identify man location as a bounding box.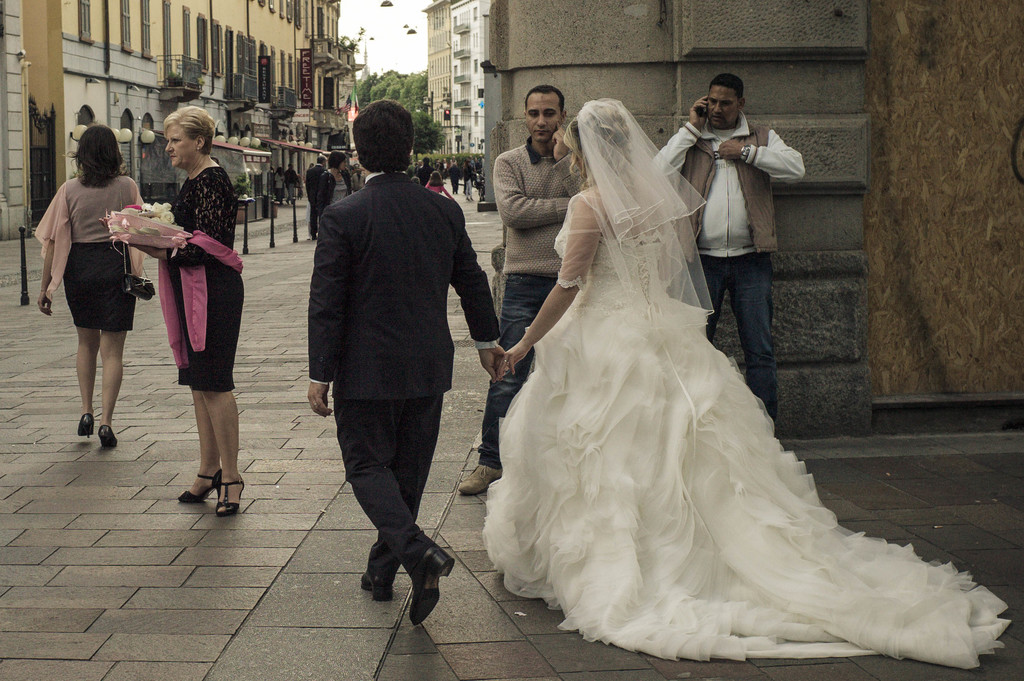
x1=455, y1=85, x2=586, y2=493.
